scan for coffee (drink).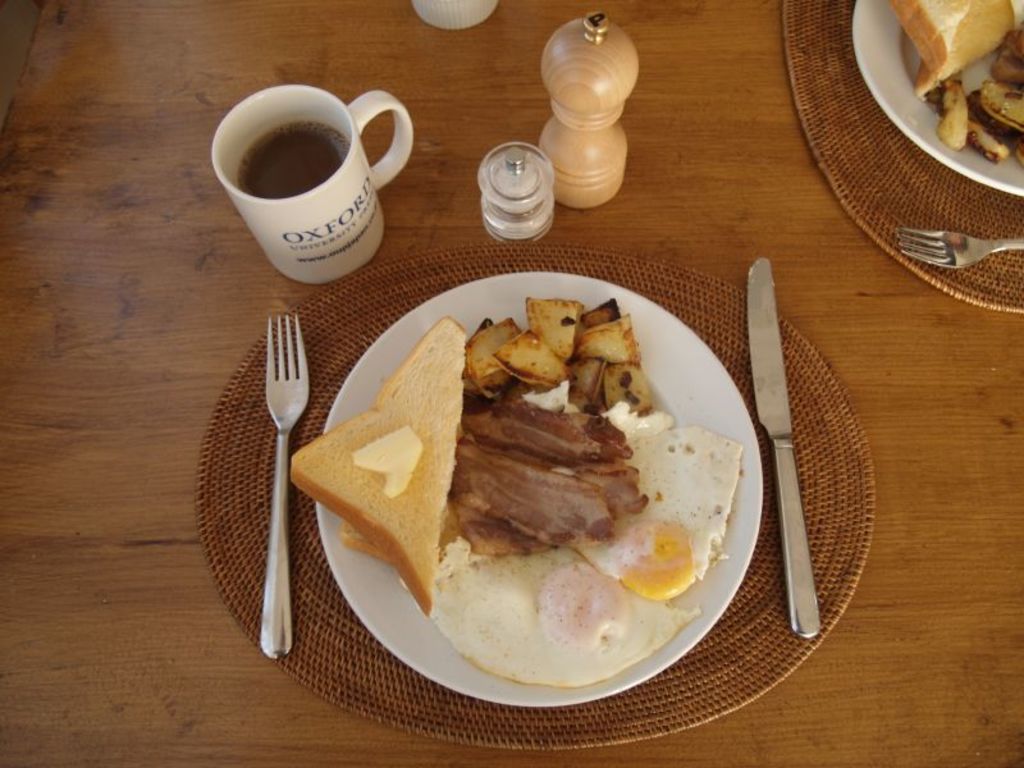
Scan result: 236:125:349:198.
